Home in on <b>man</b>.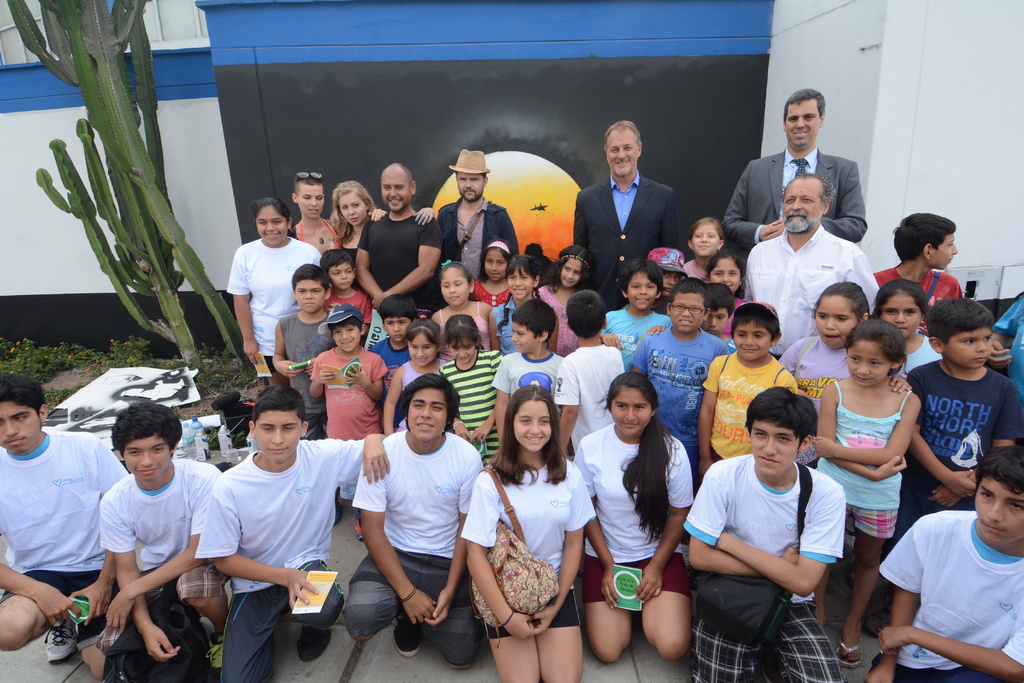
Homed in at <region>746, 172, 885, 357</region>.
